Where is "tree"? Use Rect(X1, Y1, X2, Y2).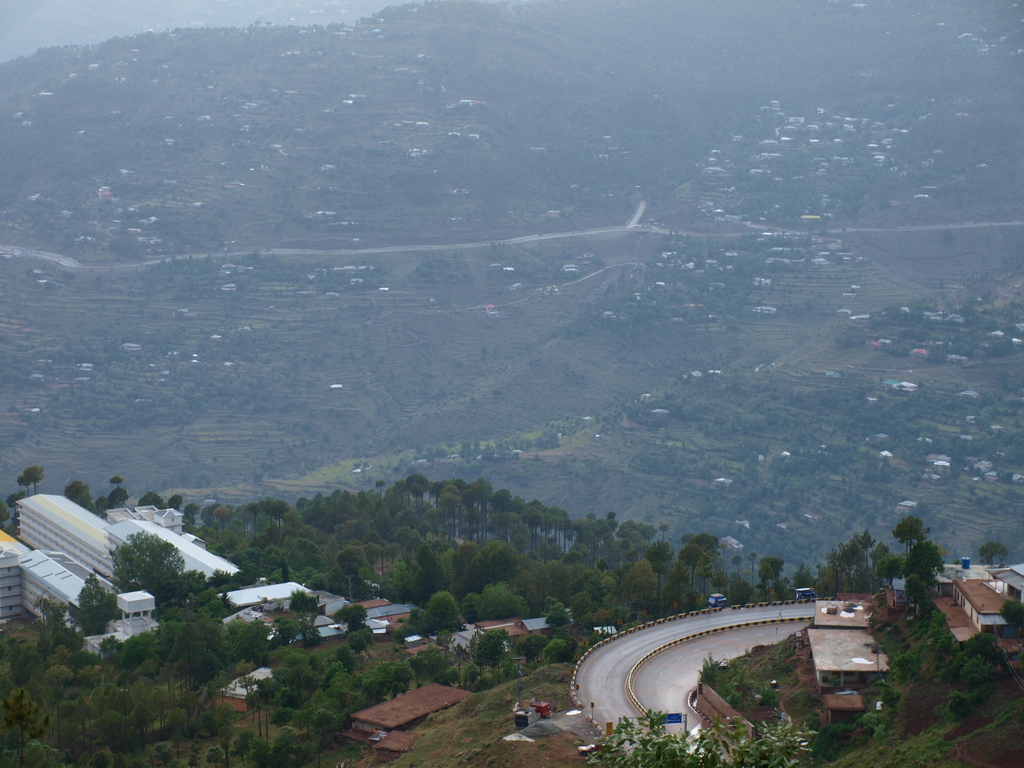
Rect(65, 478, 92, 511).
